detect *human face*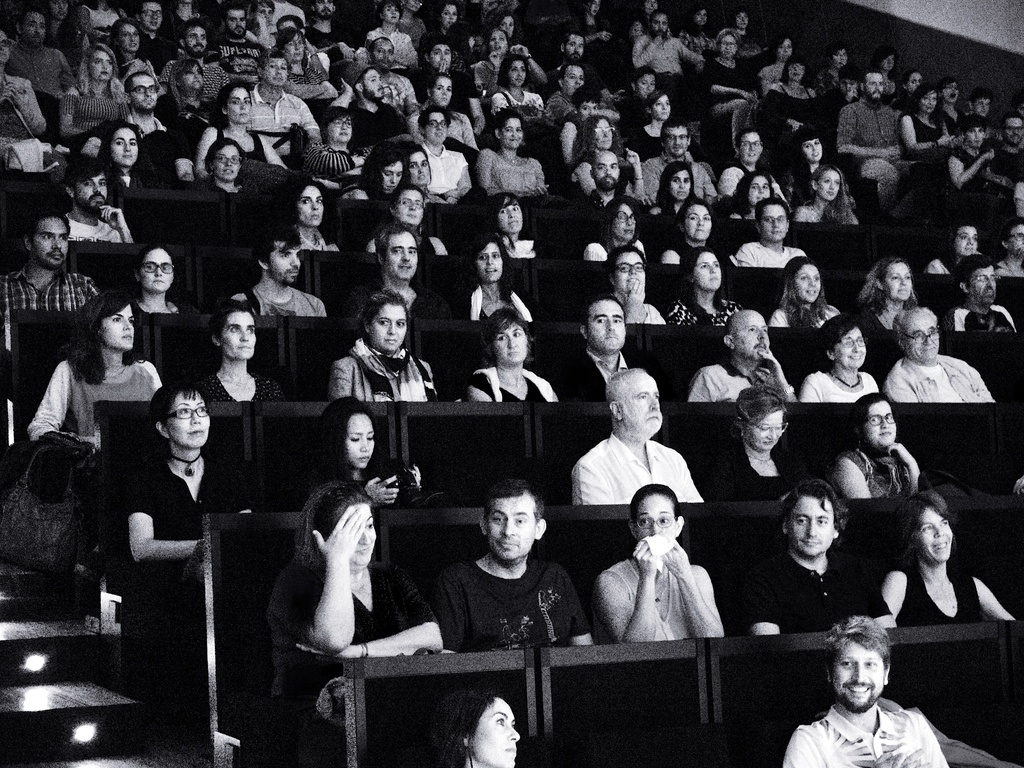
<bbox>648, 94, 671, 120</bbox>
